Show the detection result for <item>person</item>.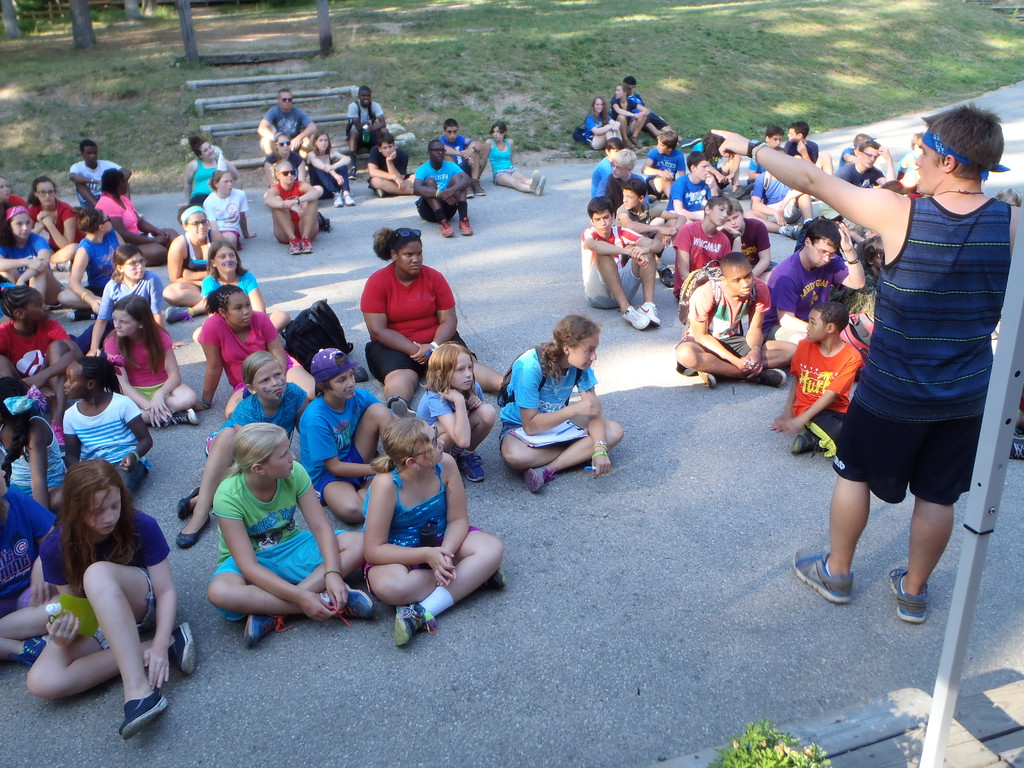
left=0, top=195, right=58, bottom=297.
